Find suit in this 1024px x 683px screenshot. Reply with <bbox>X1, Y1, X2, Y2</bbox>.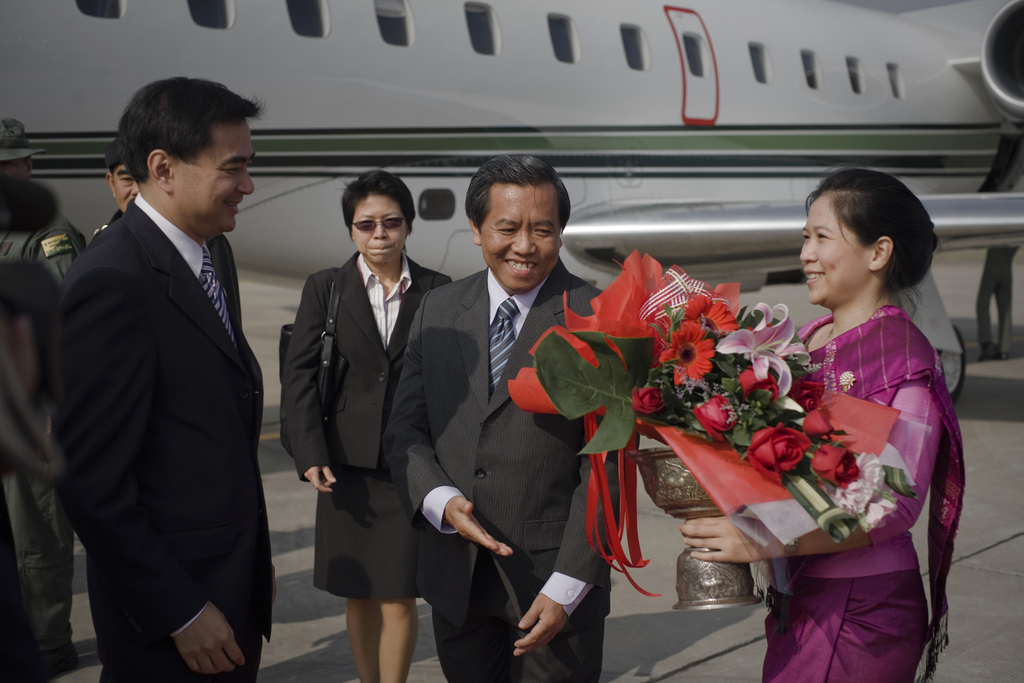
<bbox>280, 255, 452, 604</bbox>.
